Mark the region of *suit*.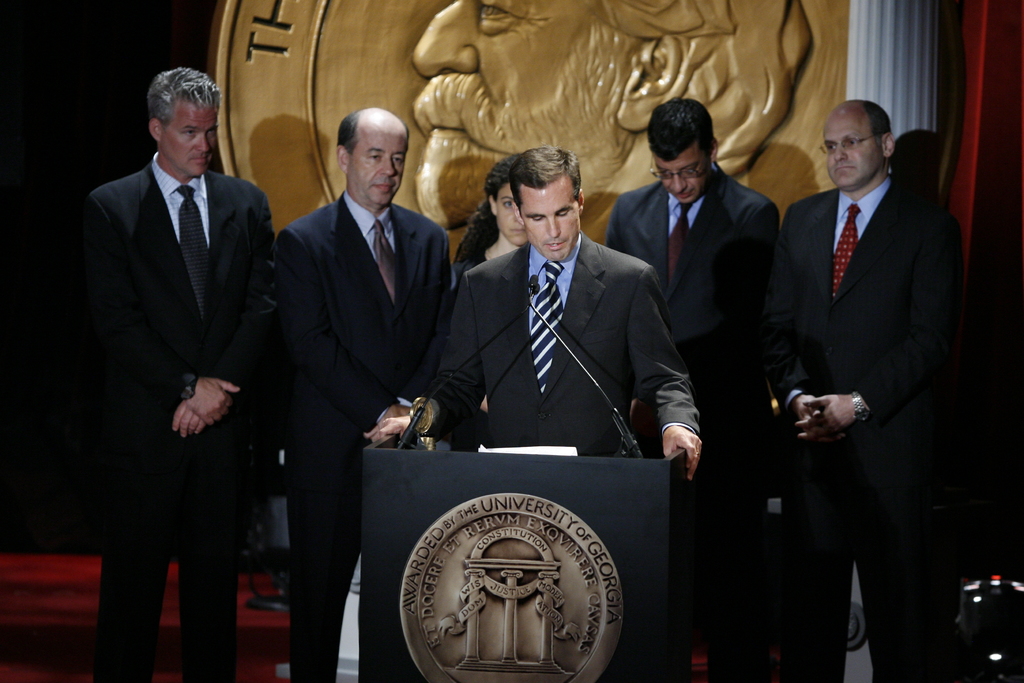
Region: crop(73, 147, 273, 682).
